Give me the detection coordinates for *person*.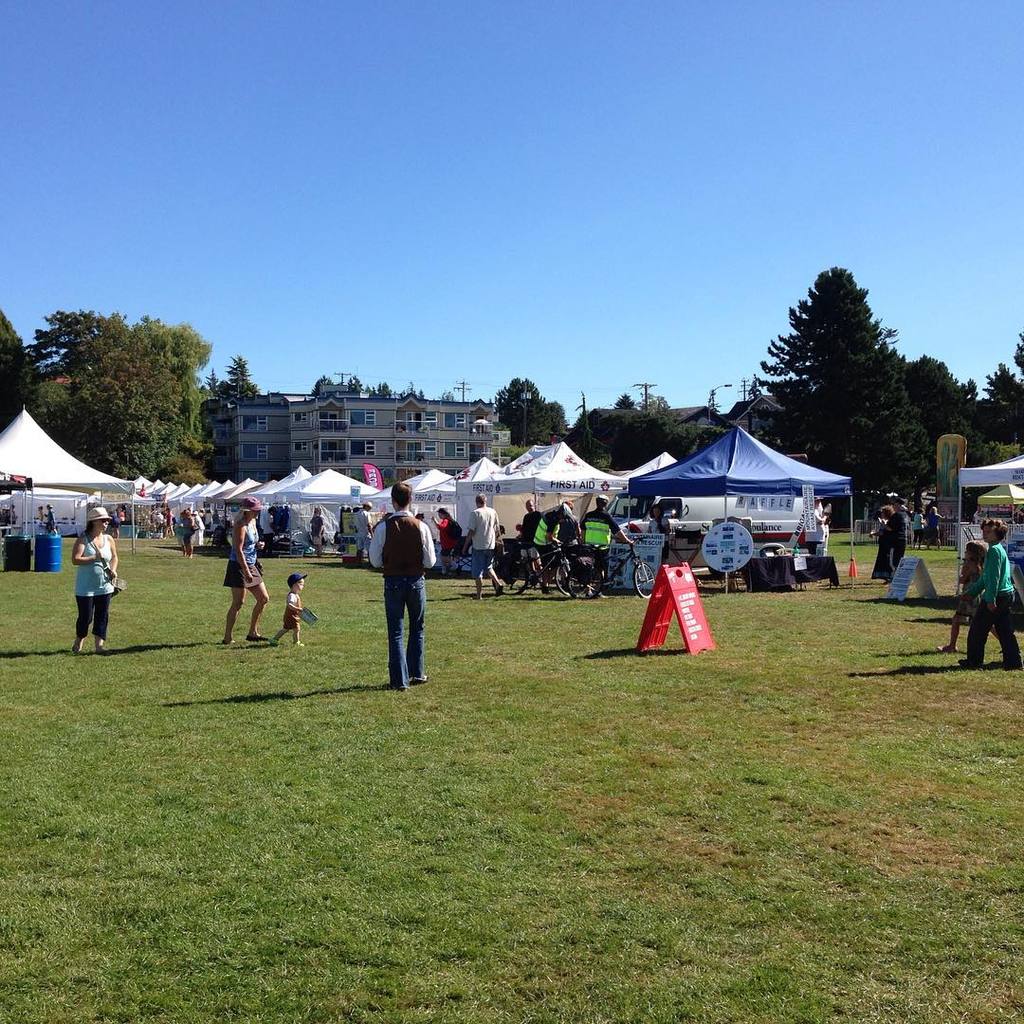
(530,506,577,594).
